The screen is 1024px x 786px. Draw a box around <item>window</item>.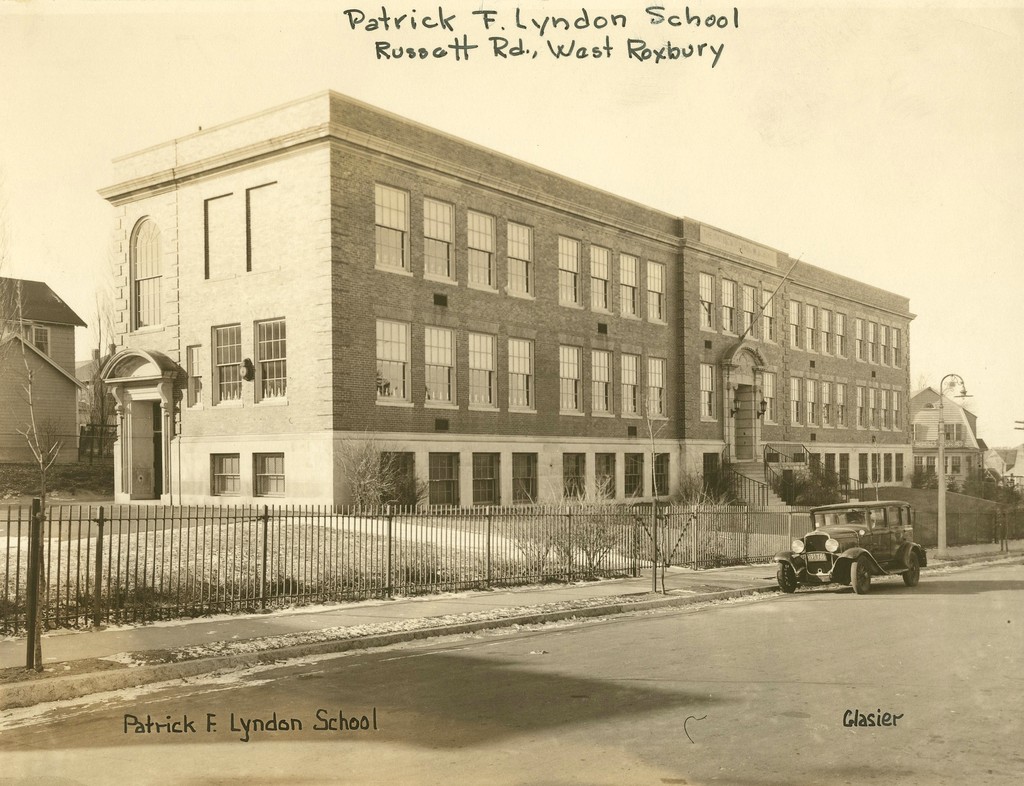
locate(436, 461, 466, 505).
